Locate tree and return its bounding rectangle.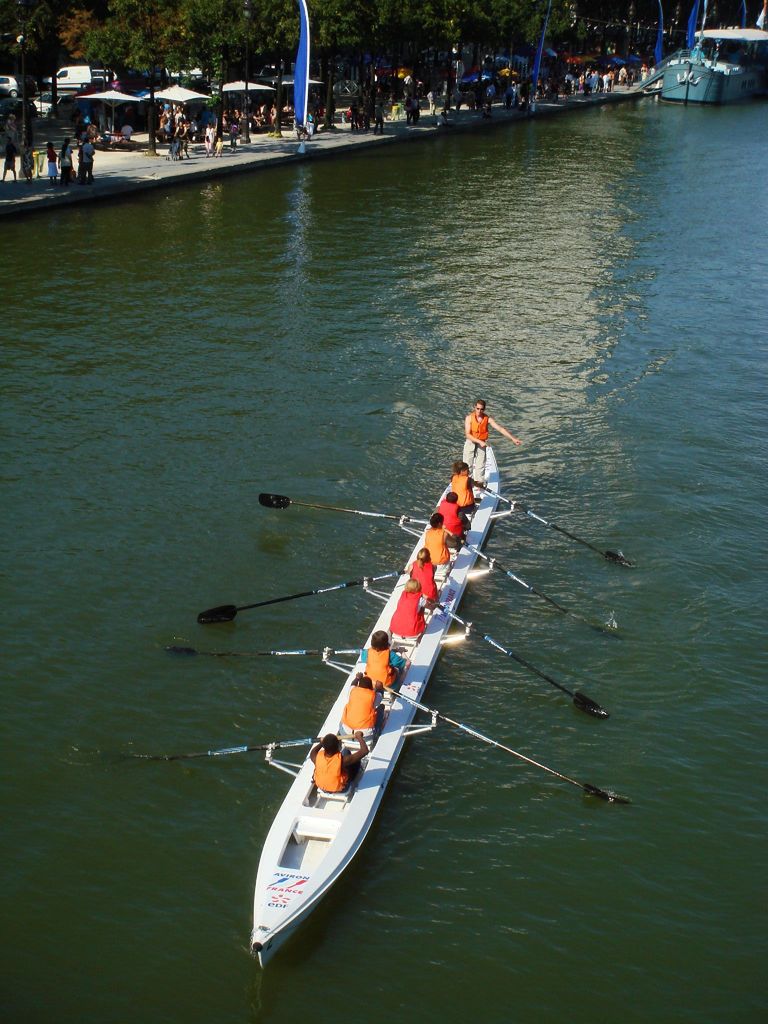
x1=486 y1=4 x2=535 y2=74.
